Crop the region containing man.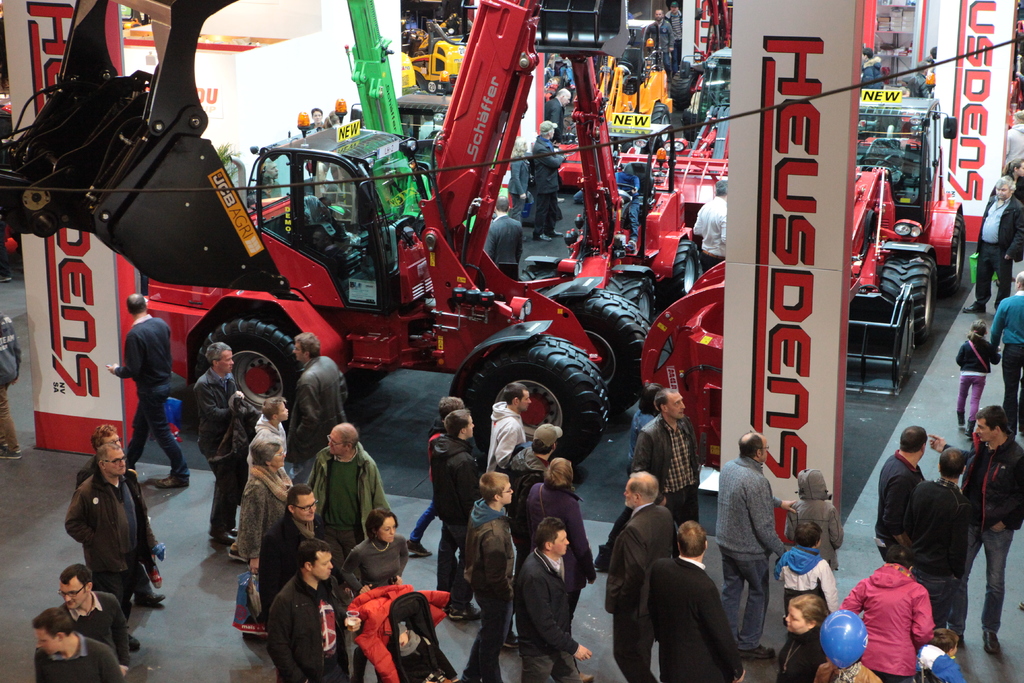
Crop region: pyautogui.locateOnScreen(640, 520, 755, 682).
